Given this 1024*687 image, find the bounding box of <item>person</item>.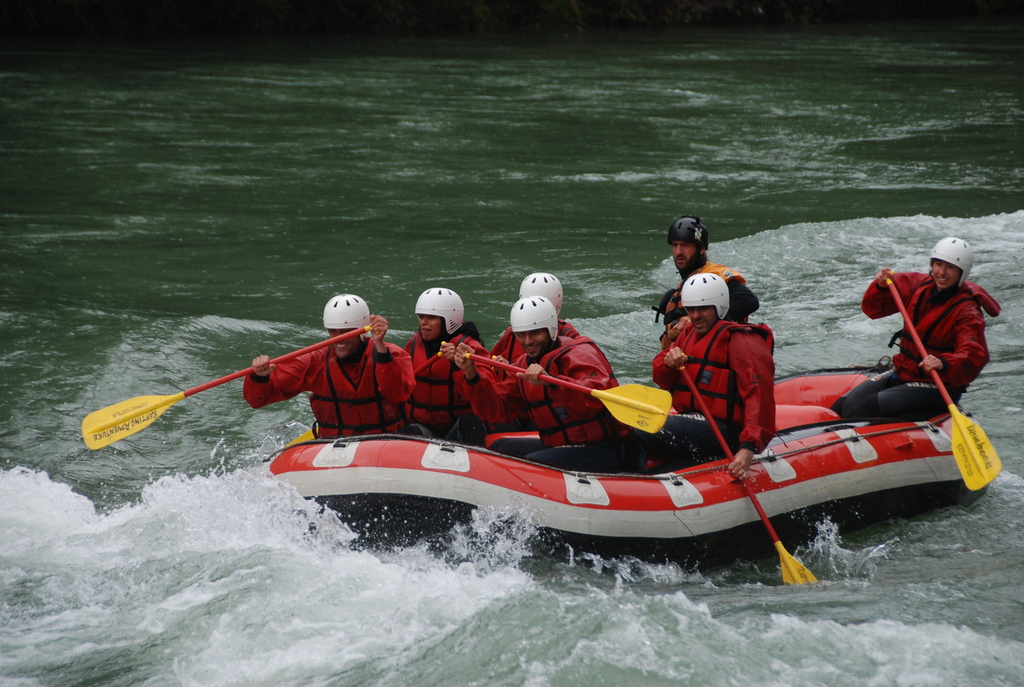
<box>243,290,417,439</box>.
